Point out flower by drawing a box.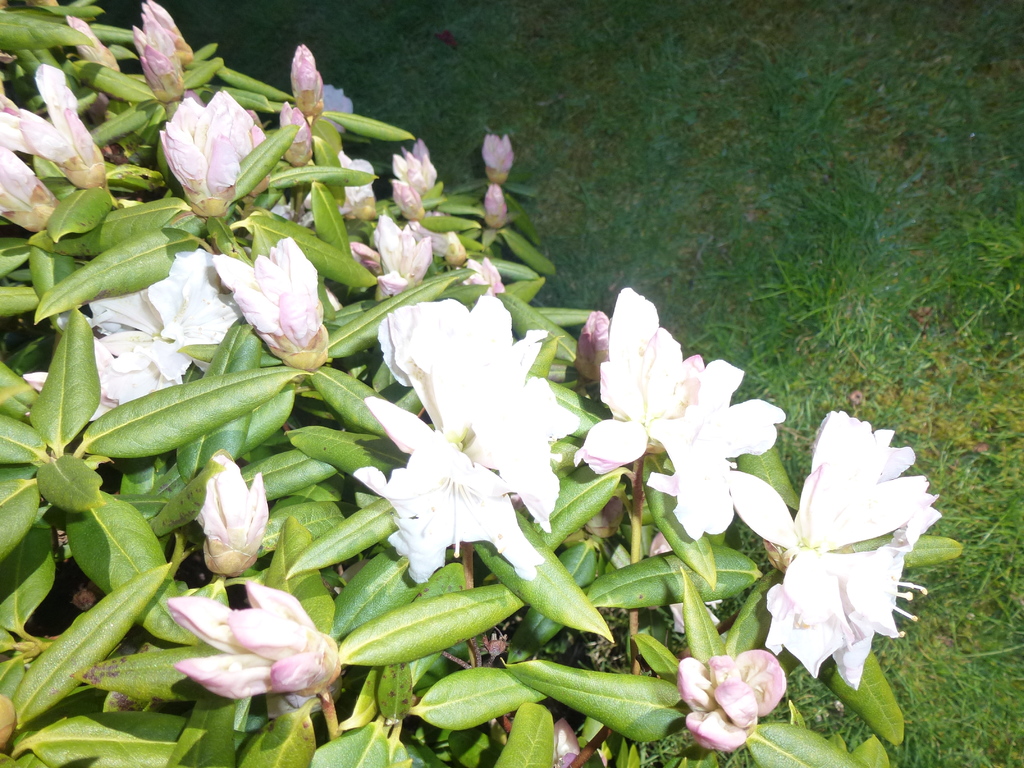
[left=165, top=579, right=341, bottom=713].
